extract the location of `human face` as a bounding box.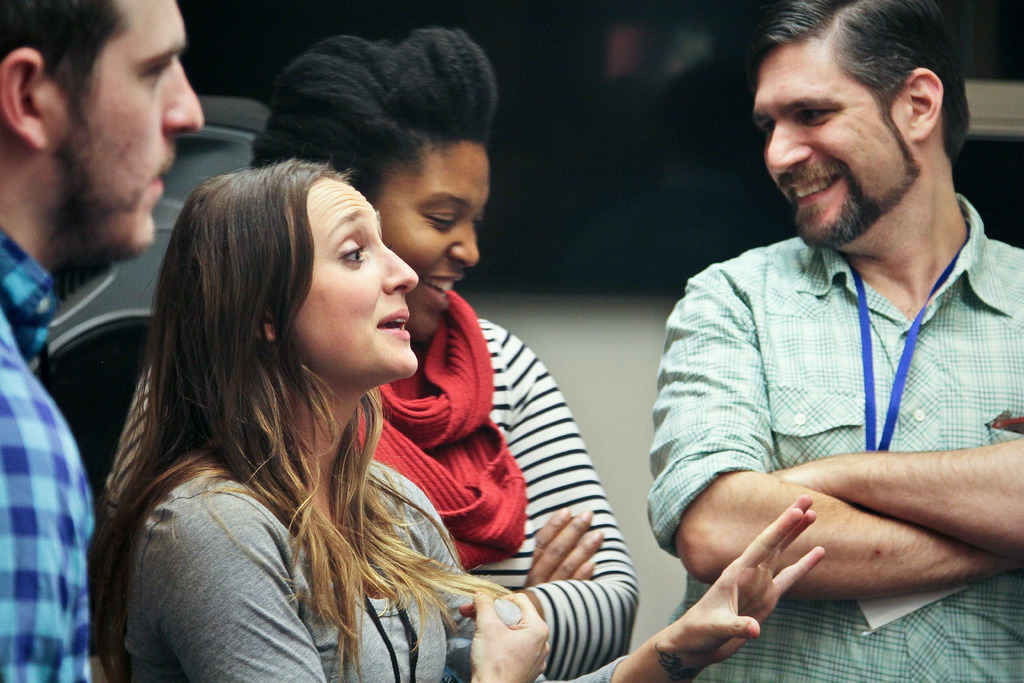
detection(286, 176, 423, 397).
